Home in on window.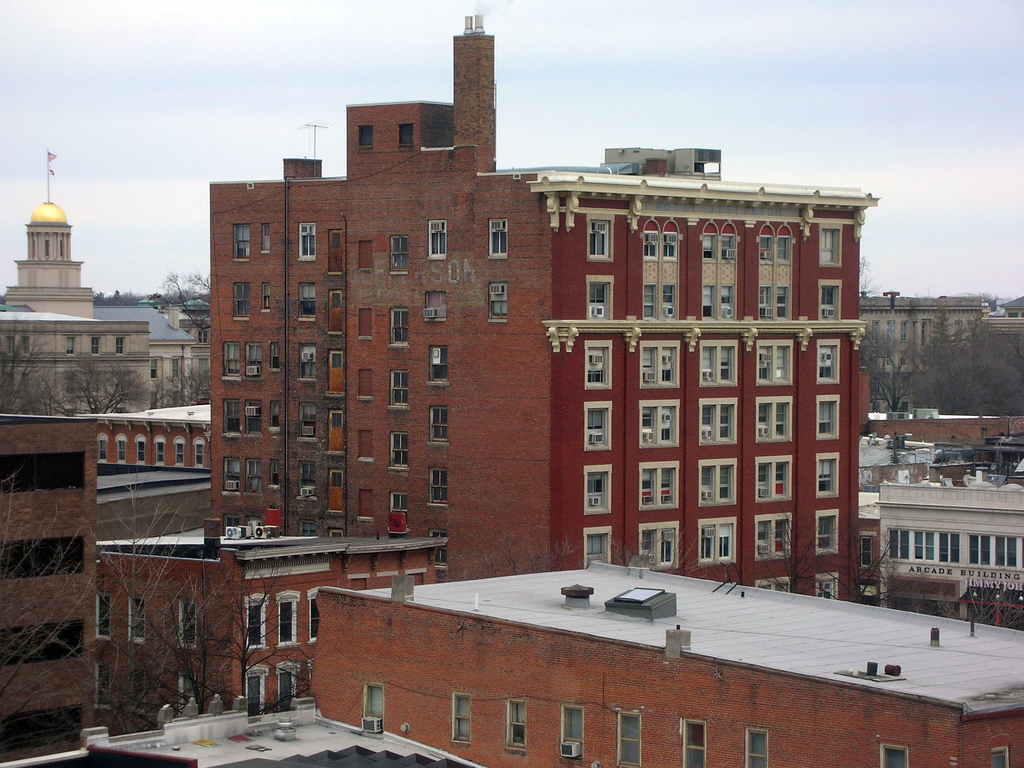
Homed in at l=20, t=339, r=31, b=355.
